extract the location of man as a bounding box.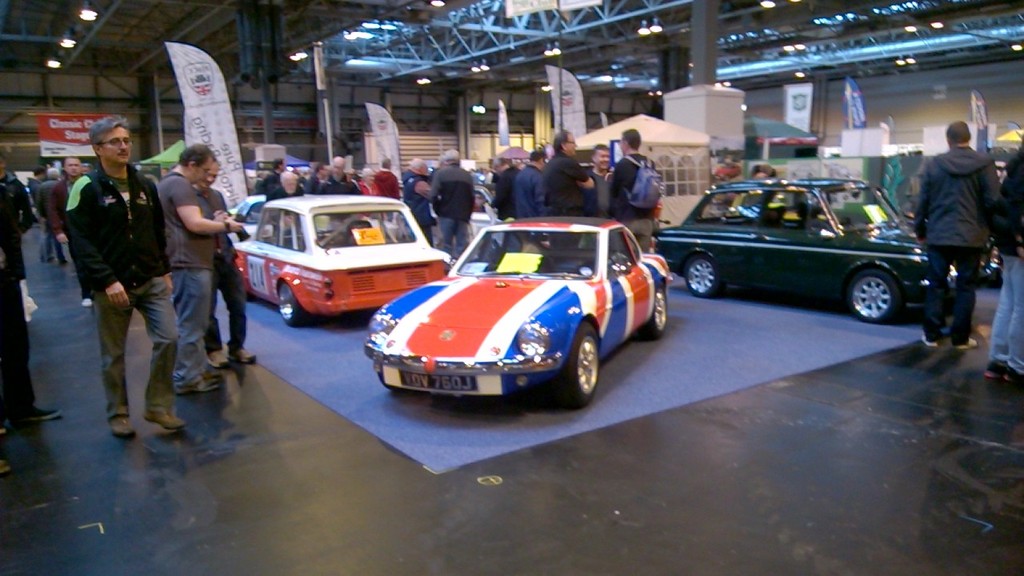
region(260, 157, 287, 194).
